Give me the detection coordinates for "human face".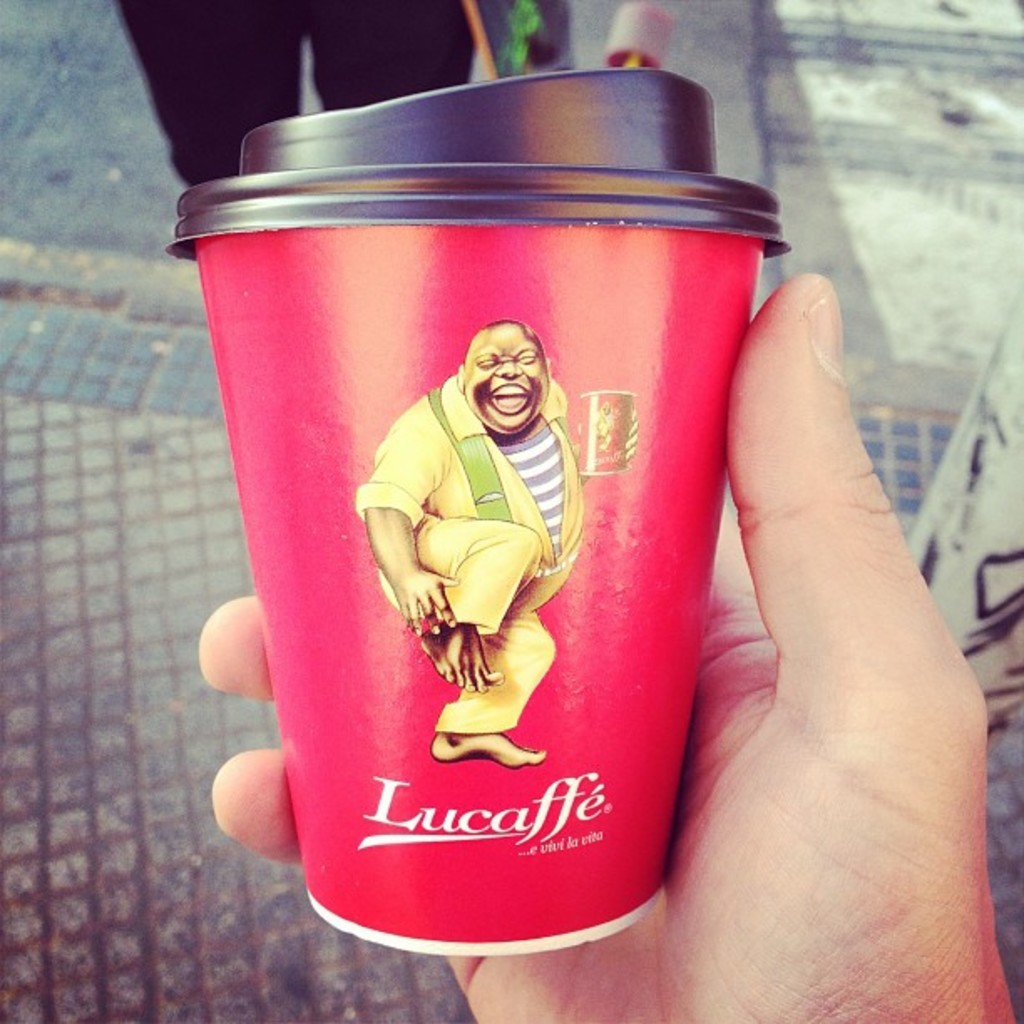
box(455, 331, 571, 428).
